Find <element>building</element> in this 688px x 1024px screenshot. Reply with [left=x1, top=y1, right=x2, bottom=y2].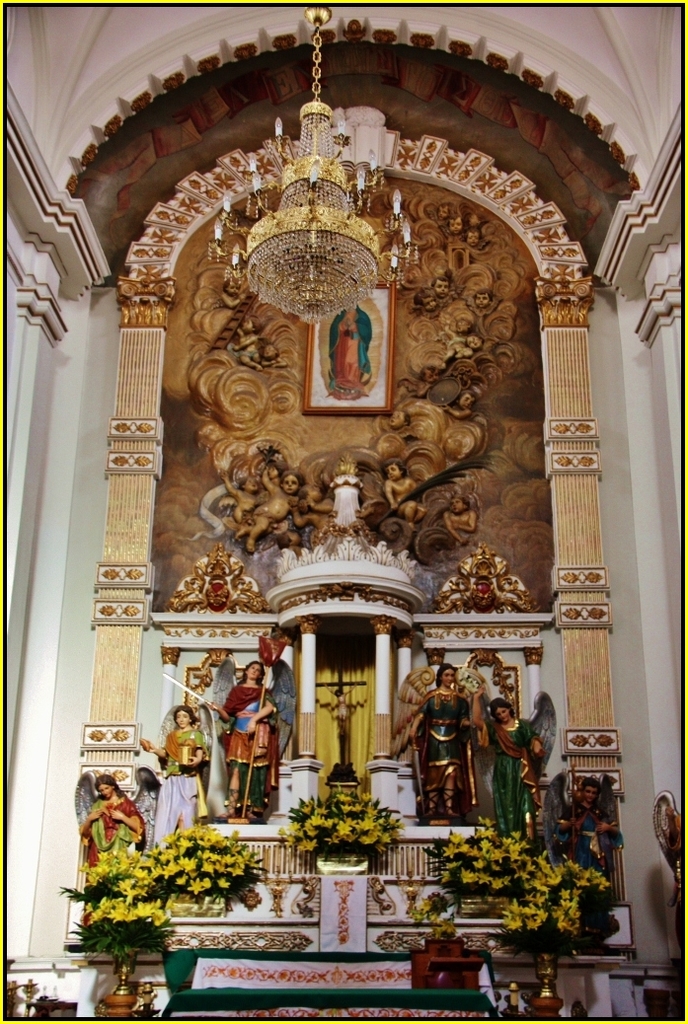
[left=0, top=0, right=687, bottom=1023].
